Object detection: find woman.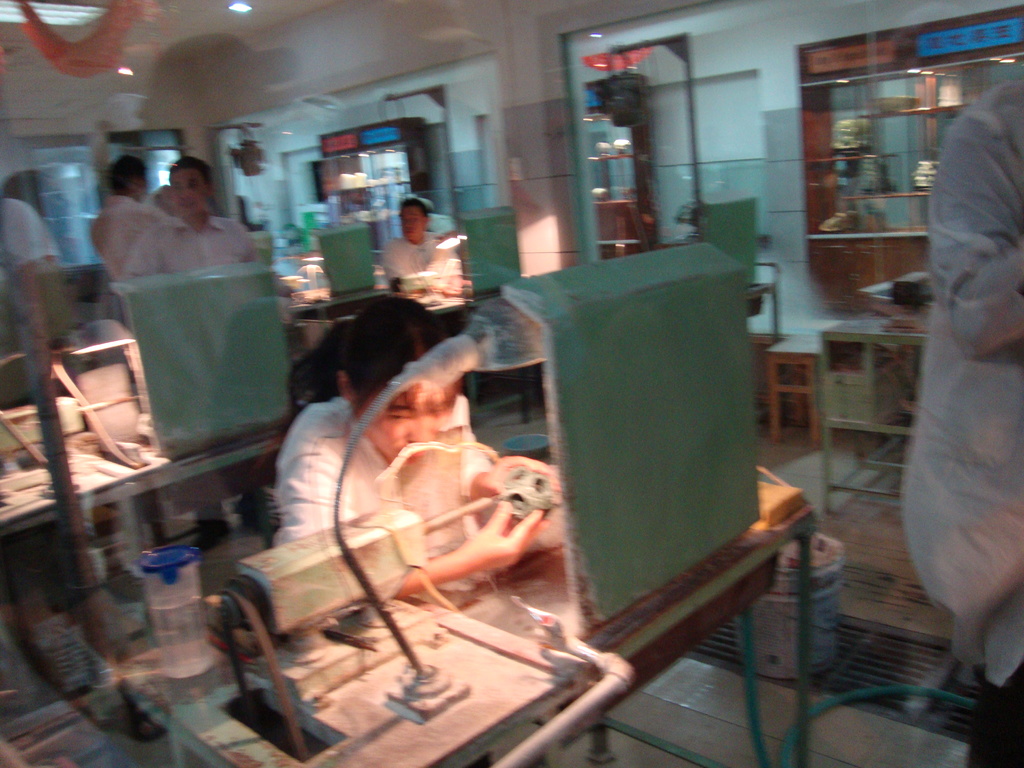
<bbox>271, 296, 545, 597</bbox>.
